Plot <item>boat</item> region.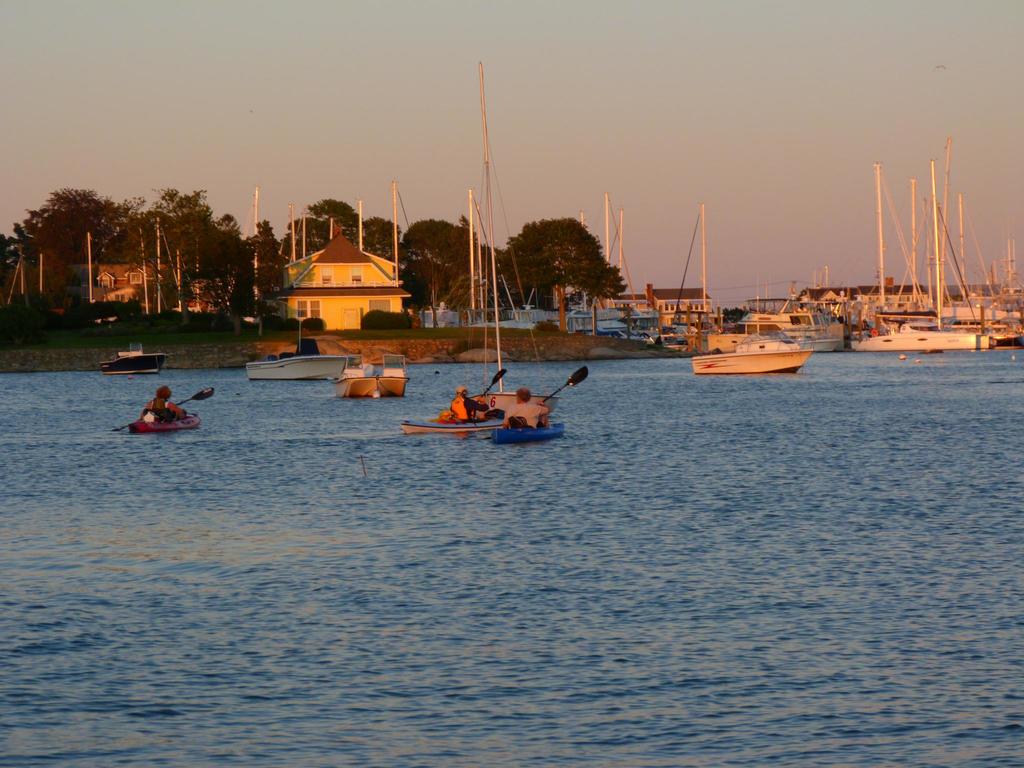
Plotted at [left=400, top=357, right=589, bottom=444].
